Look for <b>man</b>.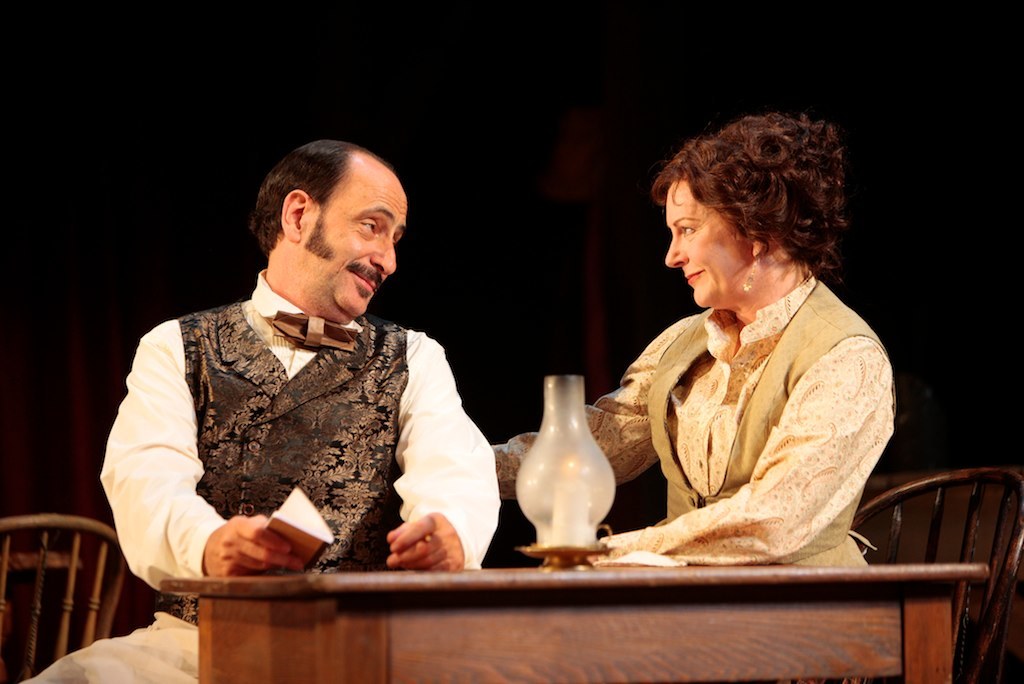
Found: pyautogui.locateOnScreen(37, 138, 499, 683).
